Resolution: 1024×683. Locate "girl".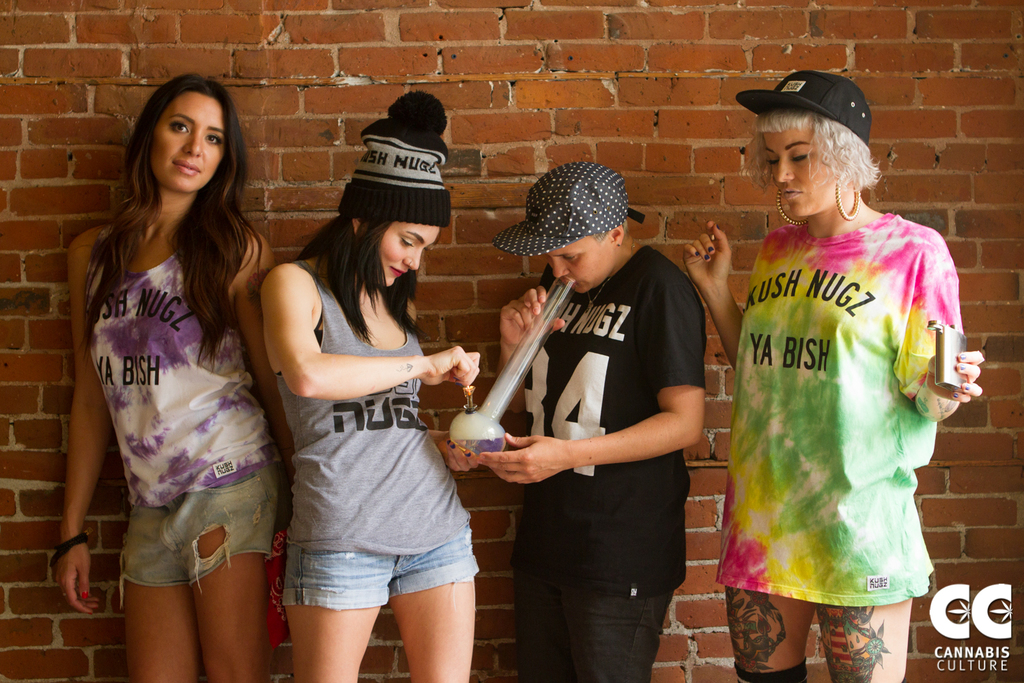
(264, 87, 479, 682).
